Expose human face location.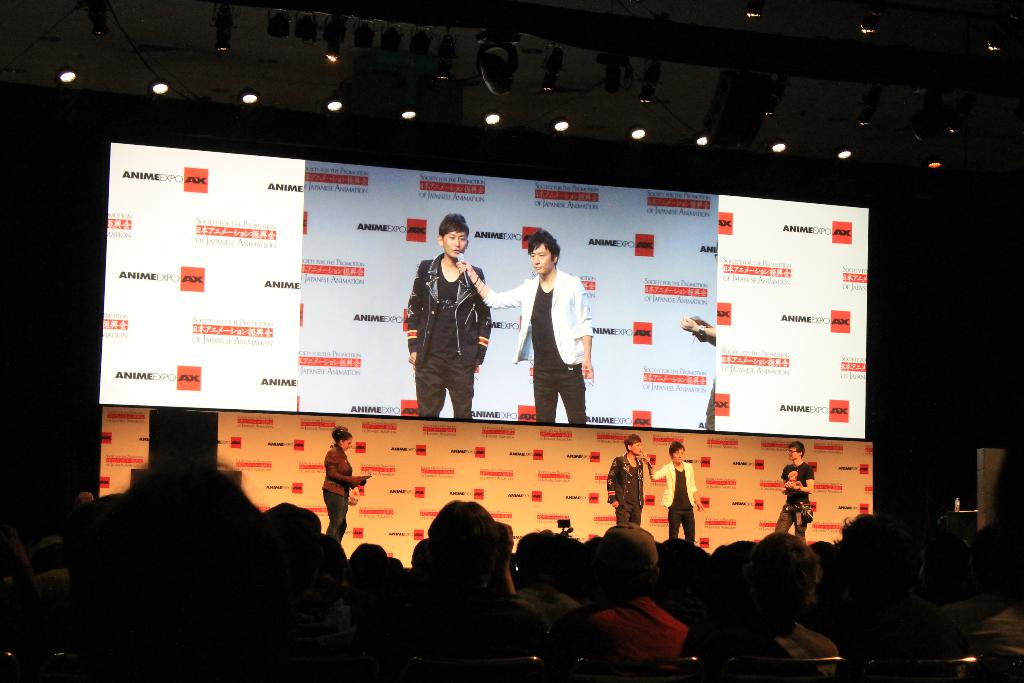
Exposed at left=673, top=450, right=685, bottom=463.
